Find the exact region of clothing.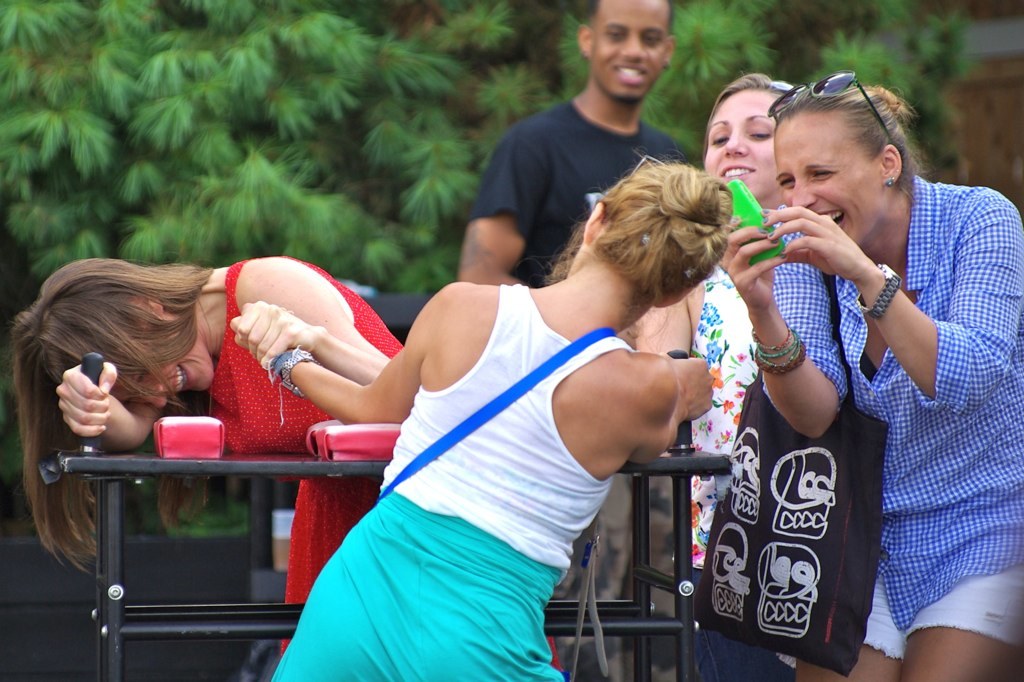
Exact region: region(269, 282, 642, 681).
